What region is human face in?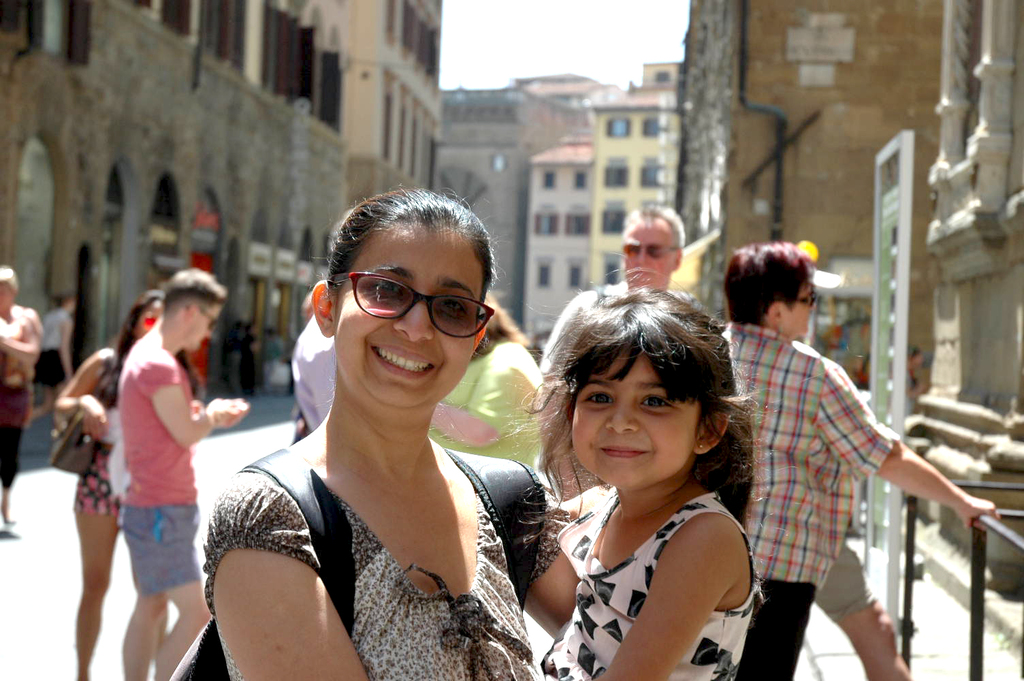
locate(194, 305, 219, 349).
